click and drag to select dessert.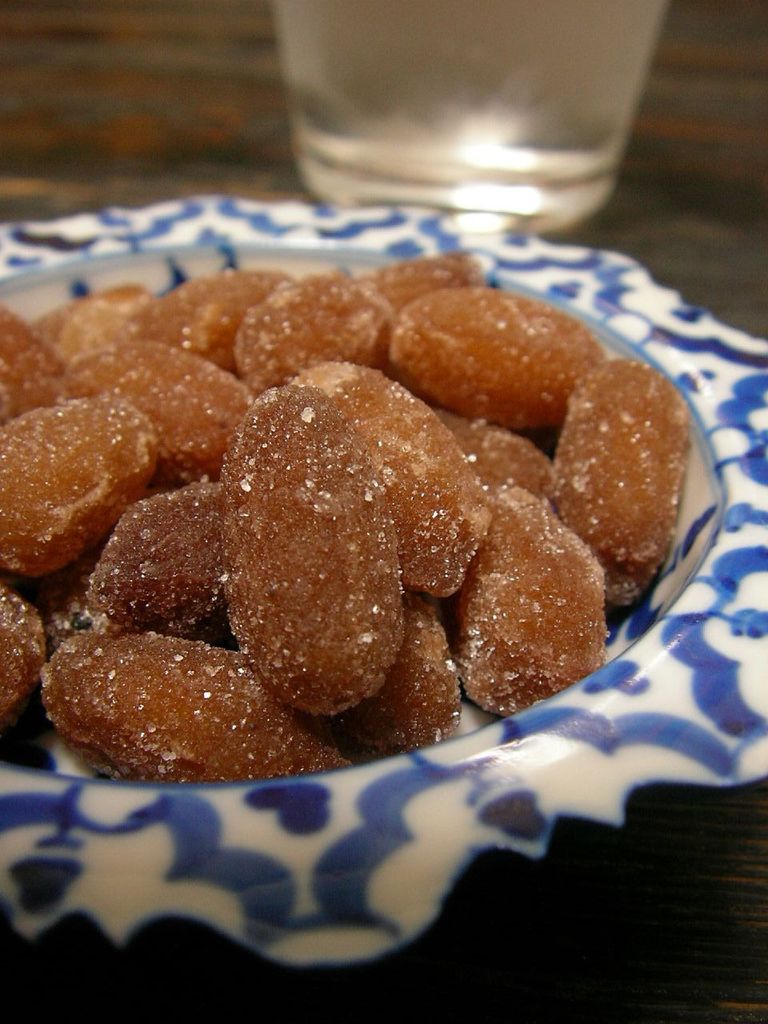
Selection: [454,494,603,714].
